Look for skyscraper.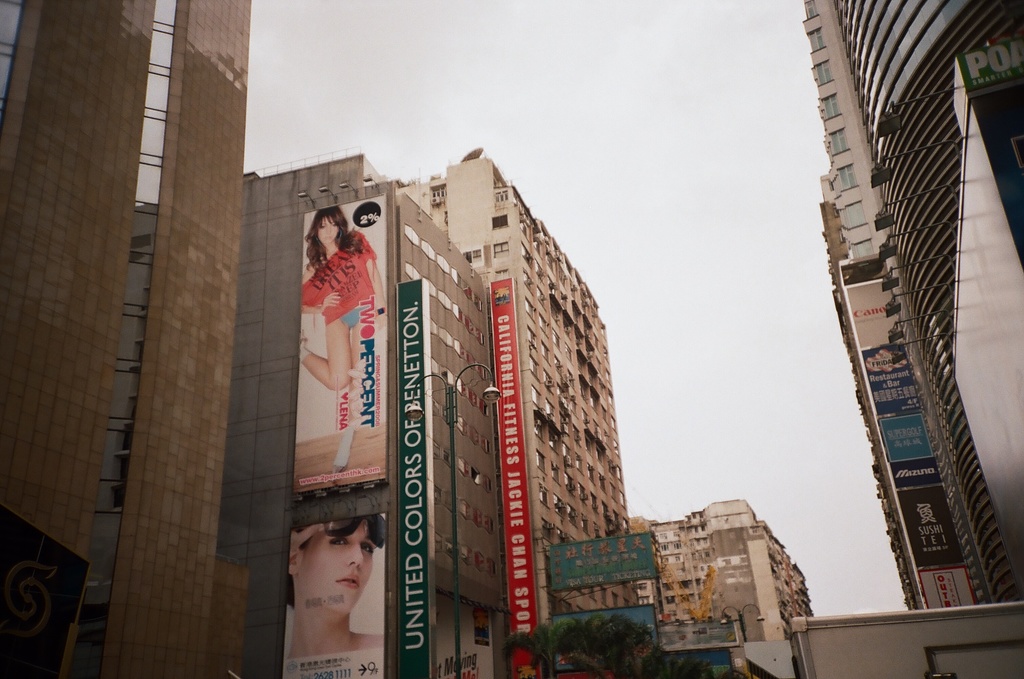
Found: [894,0,1023,607].
